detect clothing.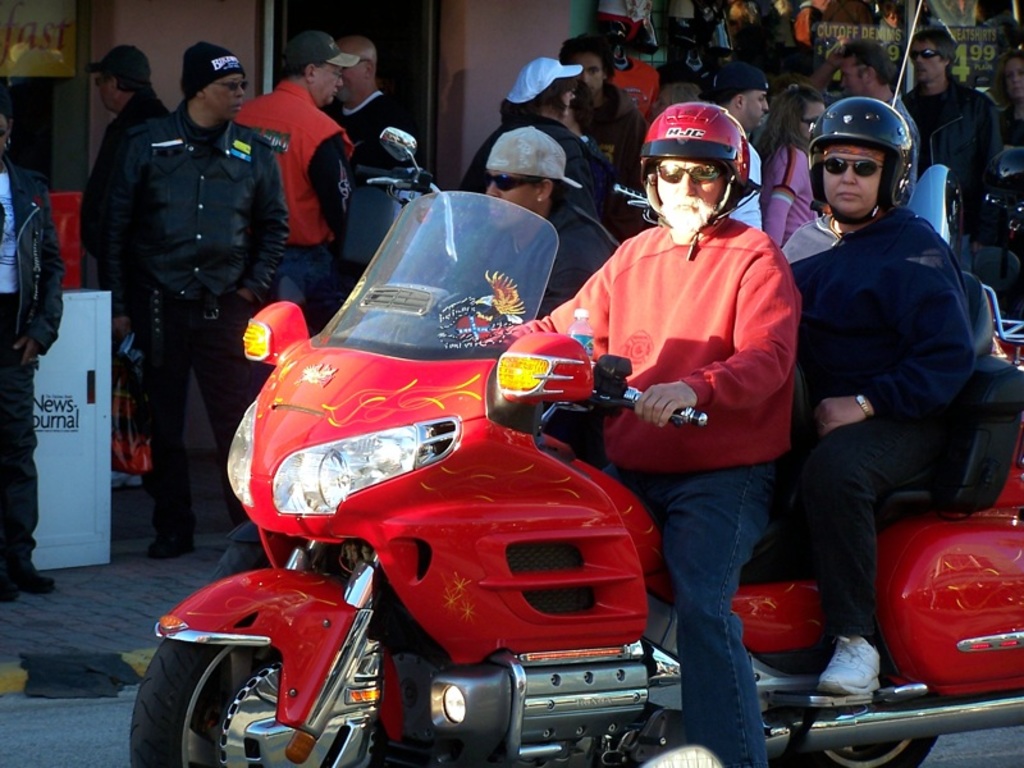
Detected at bbox=[467, 200, 617, 326].
